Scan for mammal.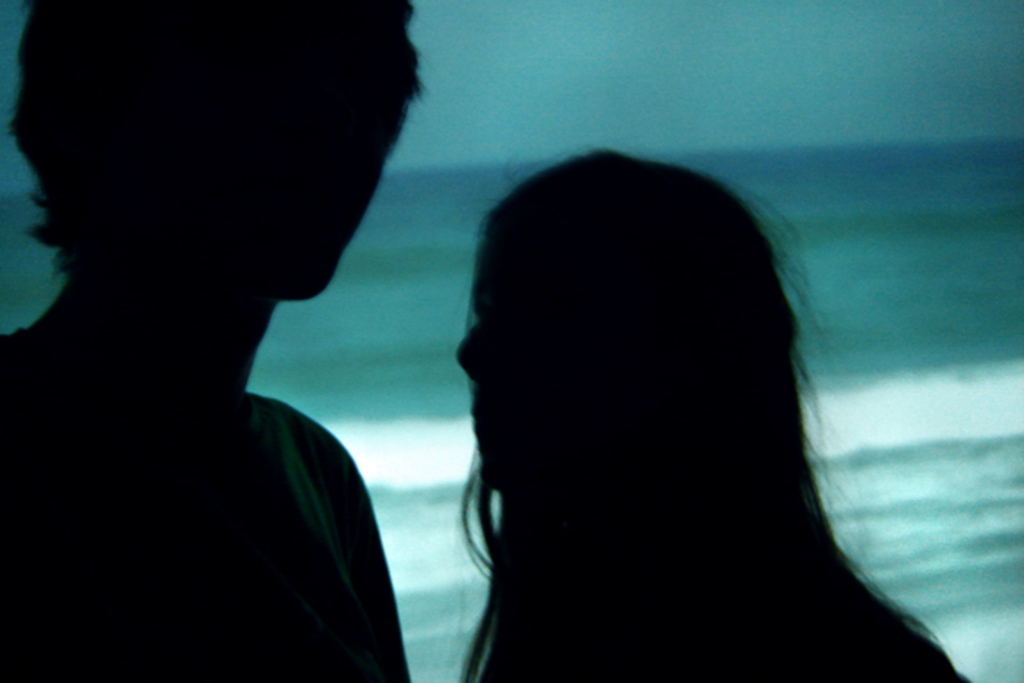
Scan result: locate(0, 12, 500, 677).
